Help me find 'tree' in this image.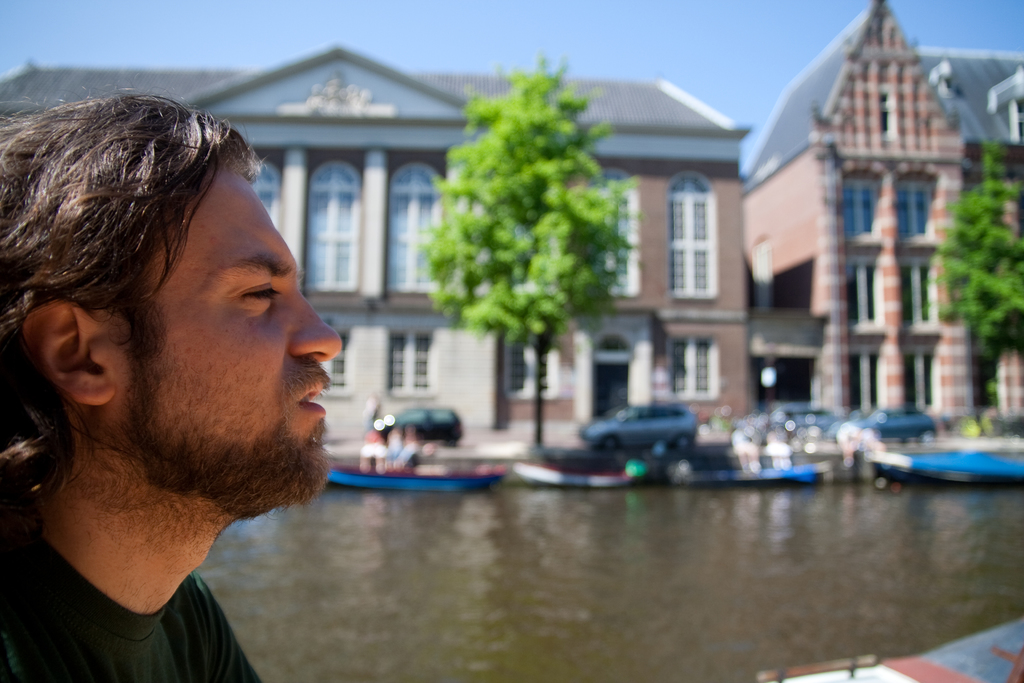
Found it: crop(407, 55, 653, 409).
